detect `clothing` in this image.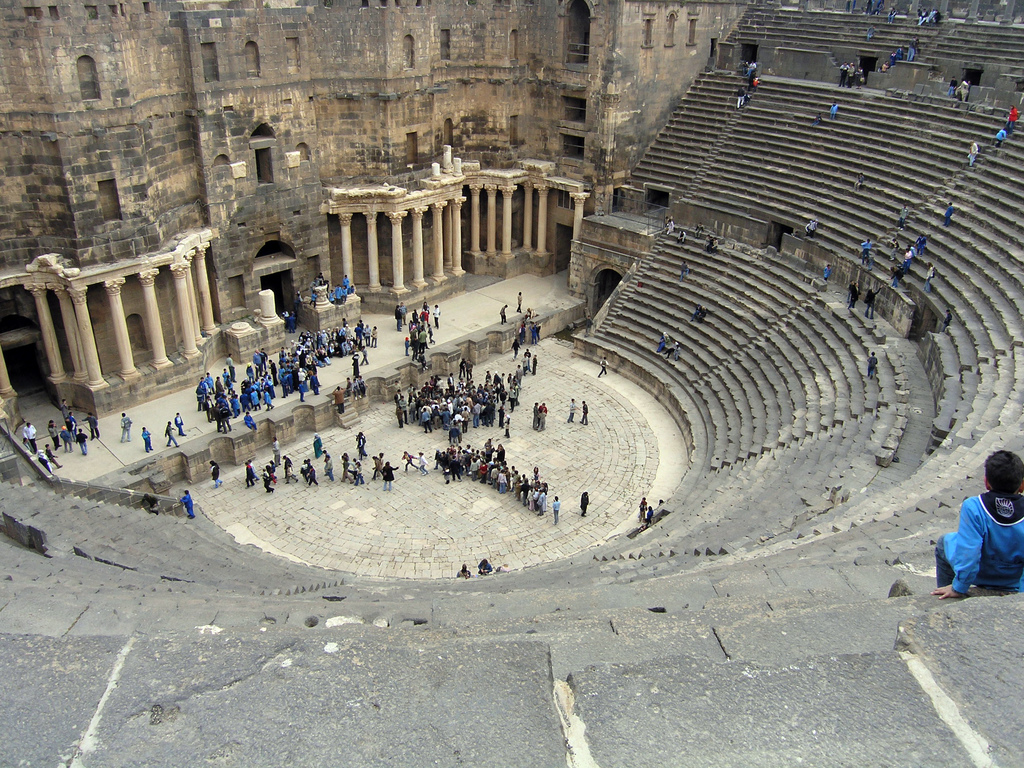
Detection: (420,305,427,312).
